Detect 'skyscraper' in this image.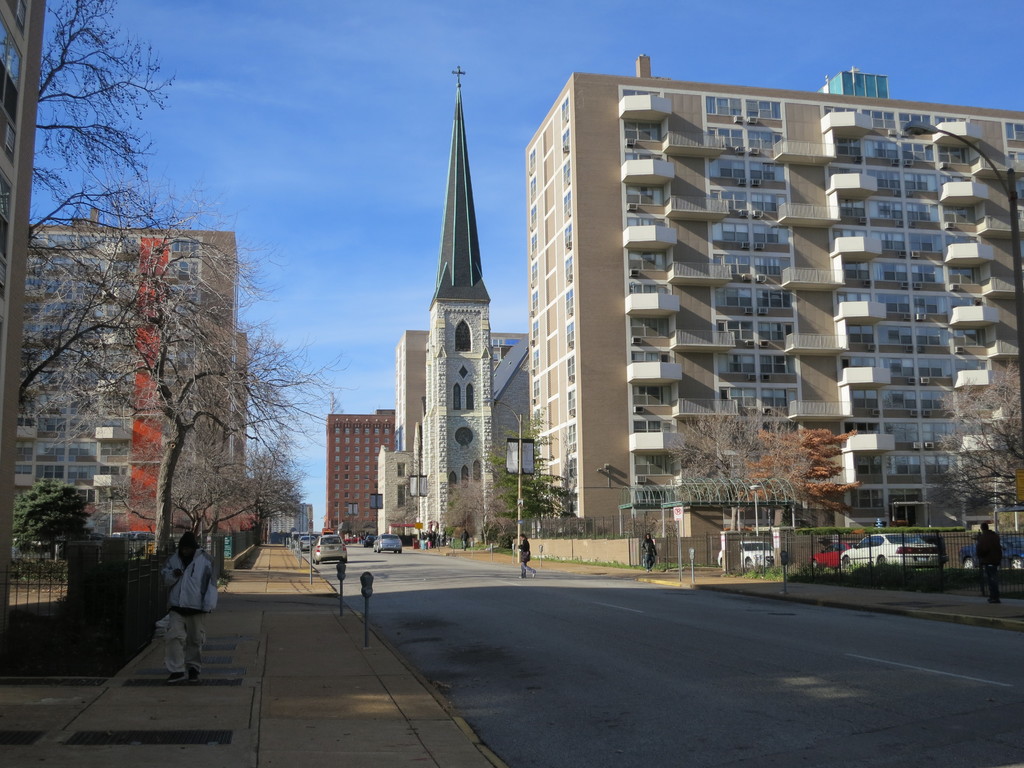
Detection: 0 0 45 589.
